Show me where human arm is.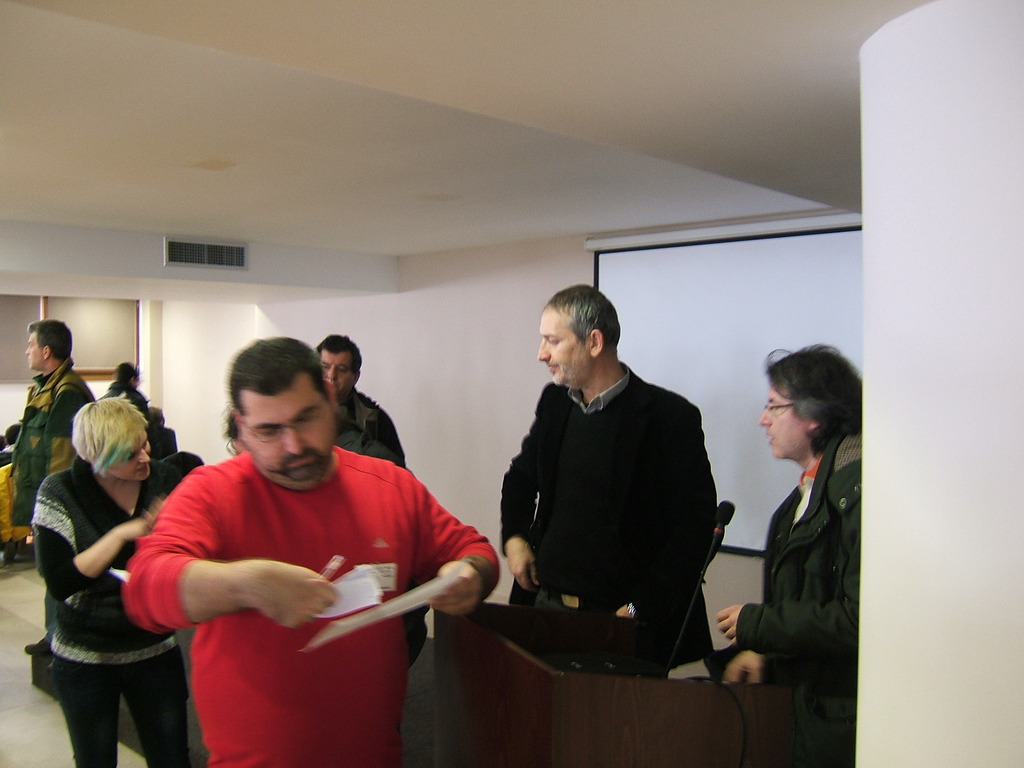
human arm is at BBox(396, 476, 497, 621).
